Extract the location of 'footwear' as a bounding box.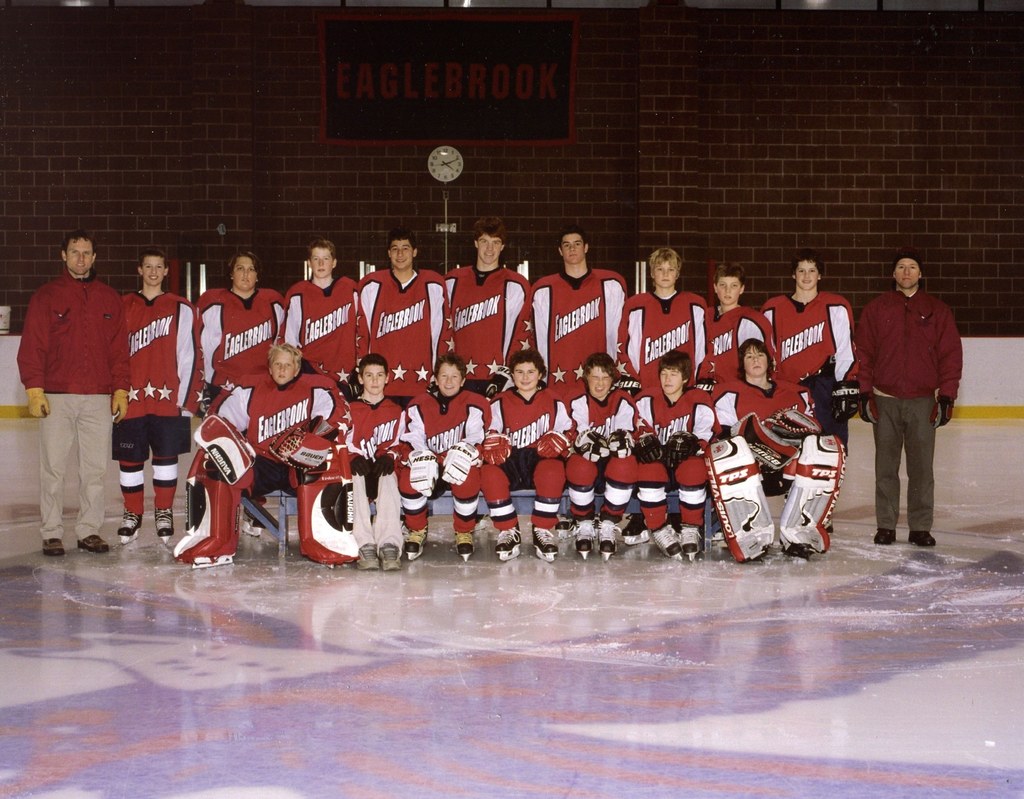
[x1=402, y1=529, x2=425, y2=553].
